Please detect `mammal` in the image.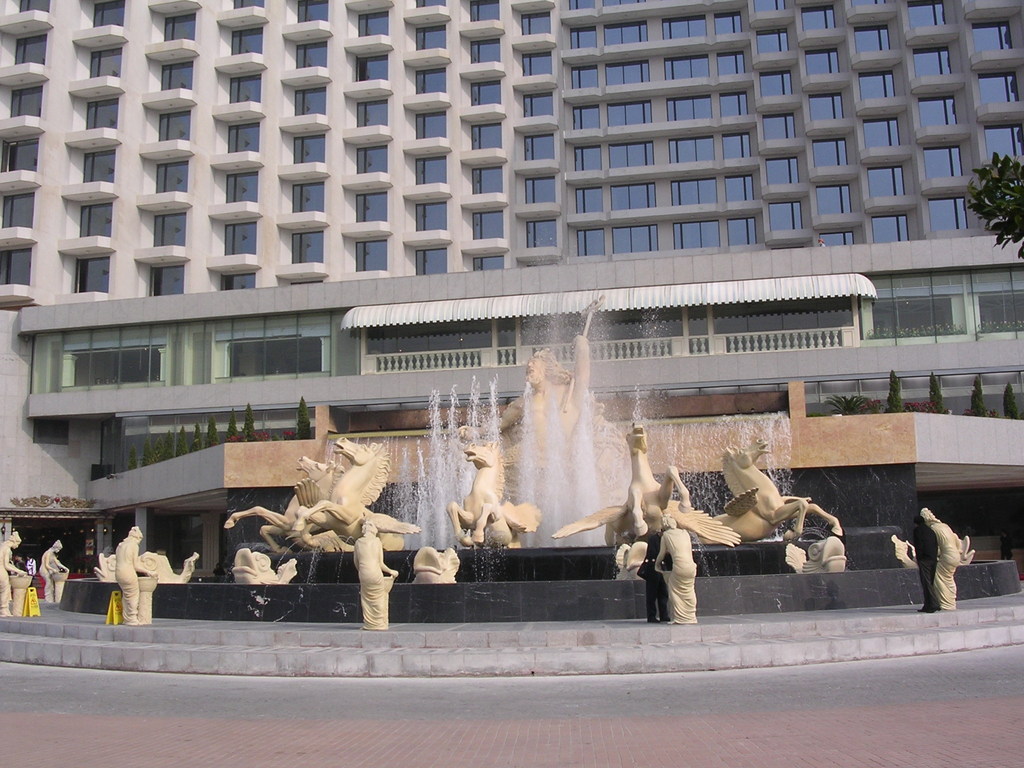
box(25, 555, 37, 586).
